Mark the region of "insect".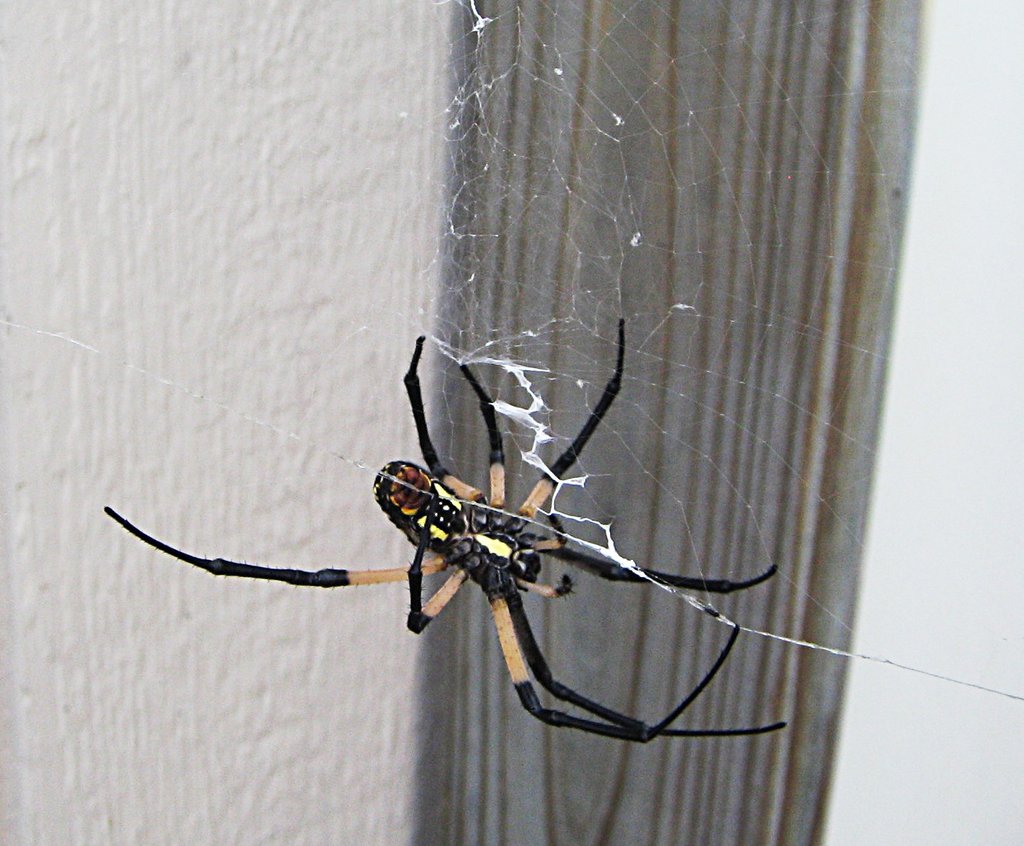
Region: [left=97, top=315, right=787, bottom=751].
